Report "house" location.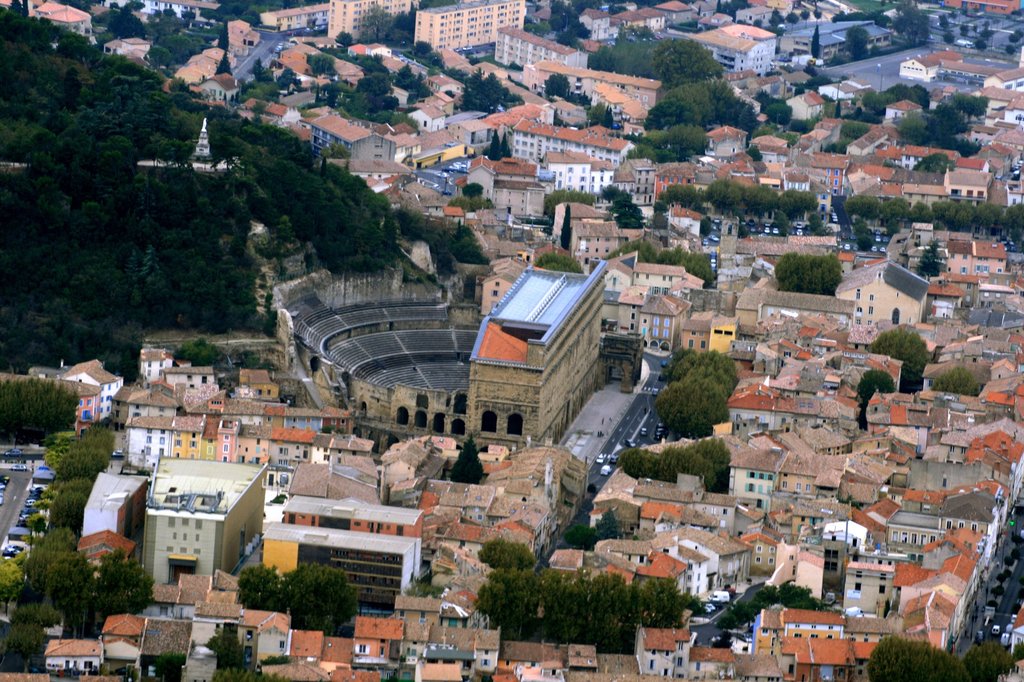
Report: box(94, 477, 139, 578).
